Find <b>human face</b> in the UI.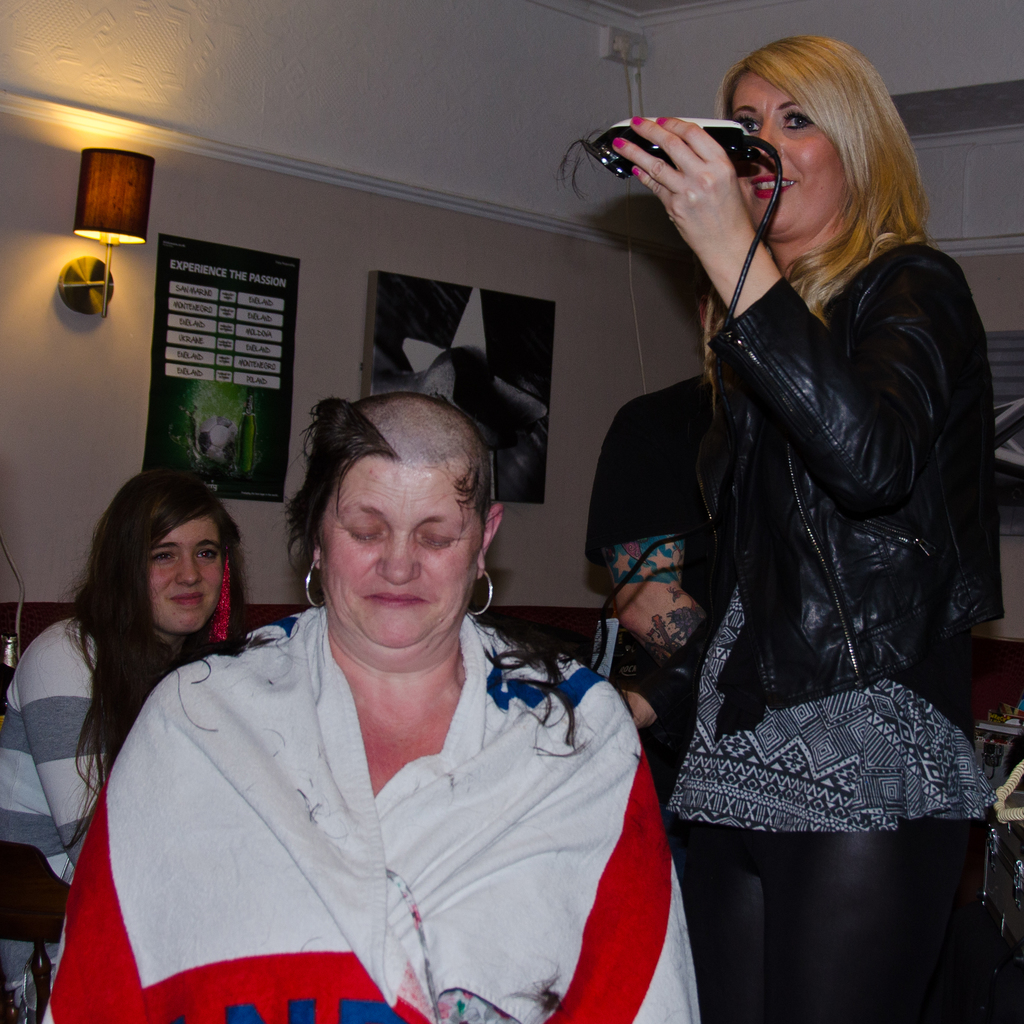
UI element at Rect(147, 517, 222, 636).
